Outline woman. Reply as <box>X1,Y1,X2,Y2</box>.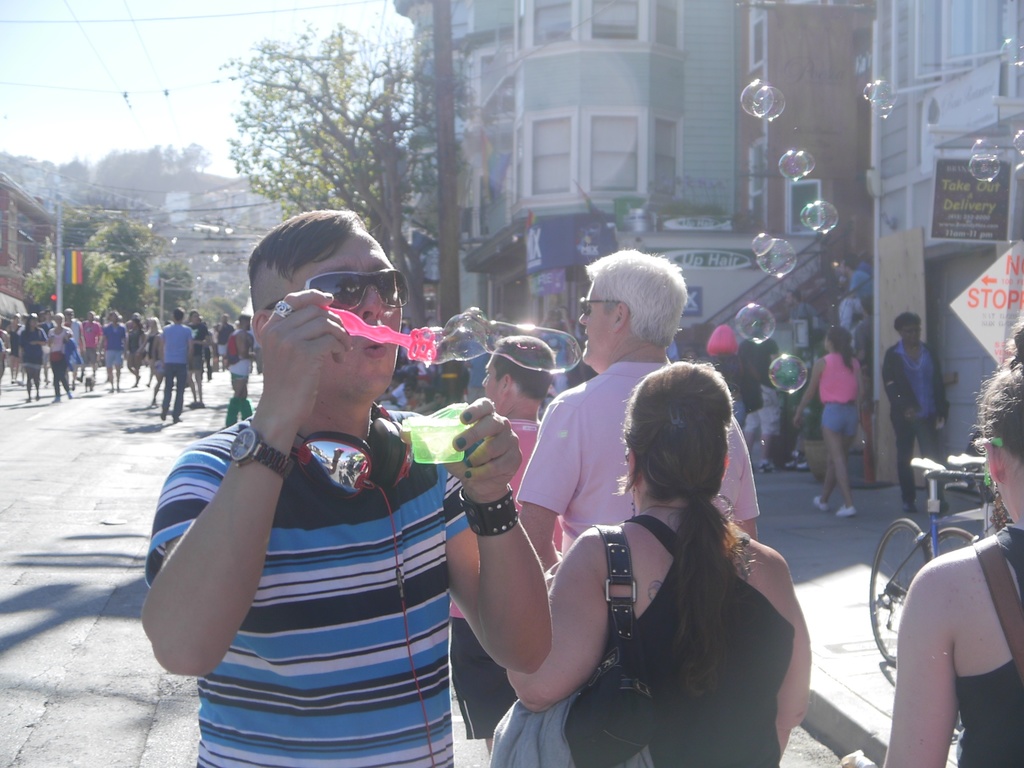
<box>137,316,163,389</box>.
